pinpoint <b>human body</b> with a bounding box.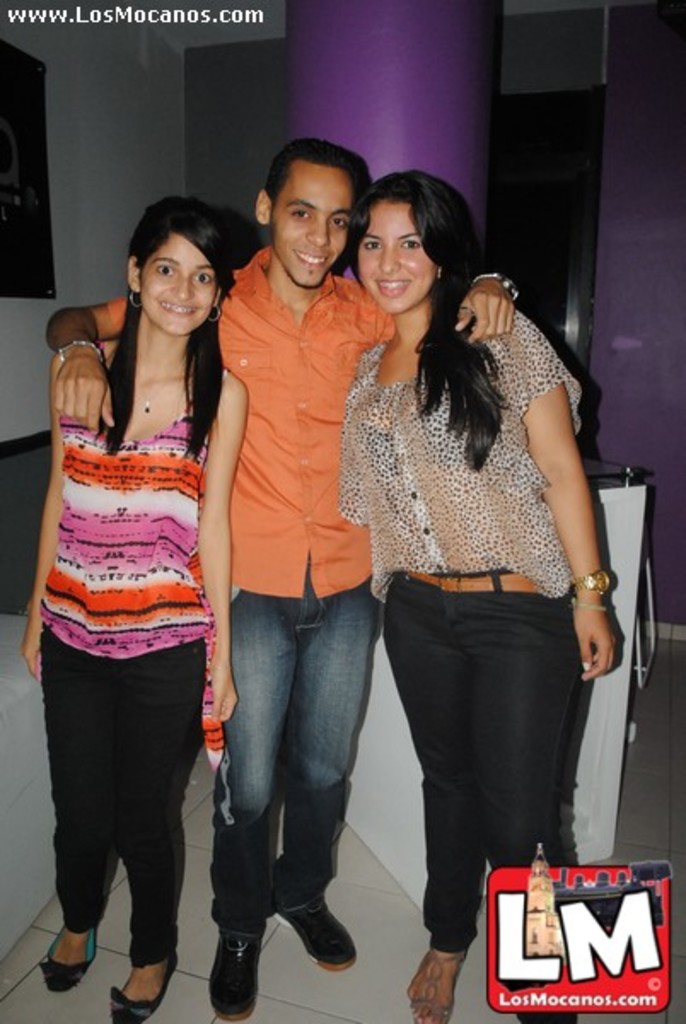
[38,138,524,1019].
